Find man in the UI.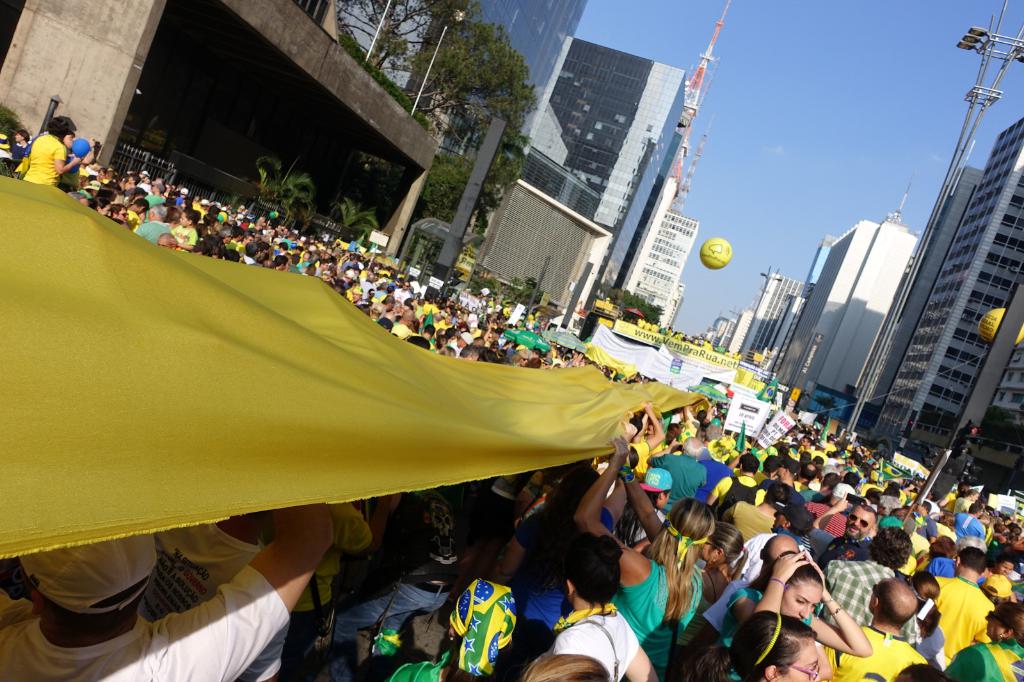
UI element at [126,198,166,244].
